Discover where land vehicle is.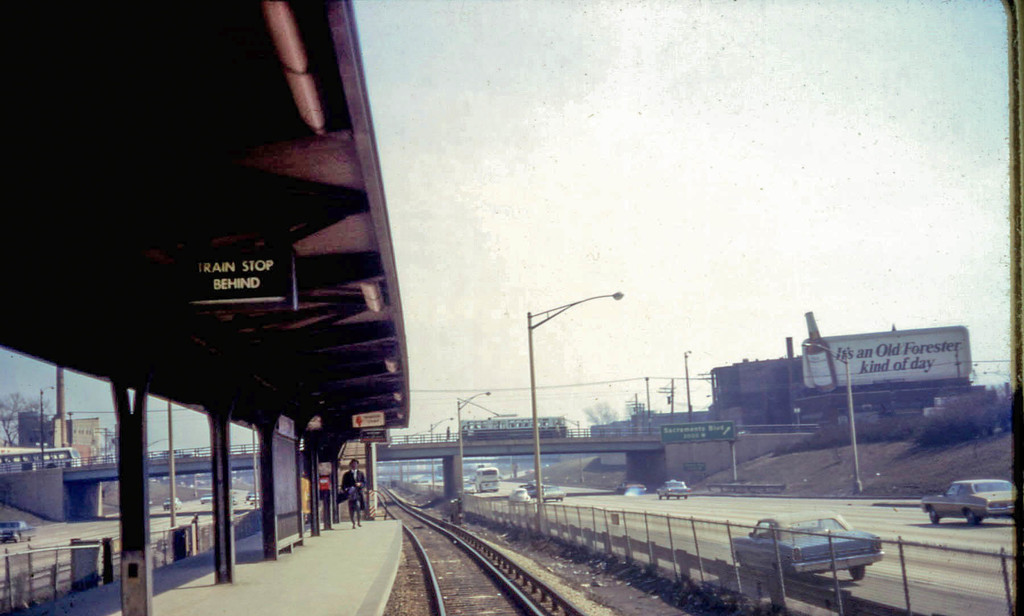
Discovered at region(0, 444, 79, 468).
